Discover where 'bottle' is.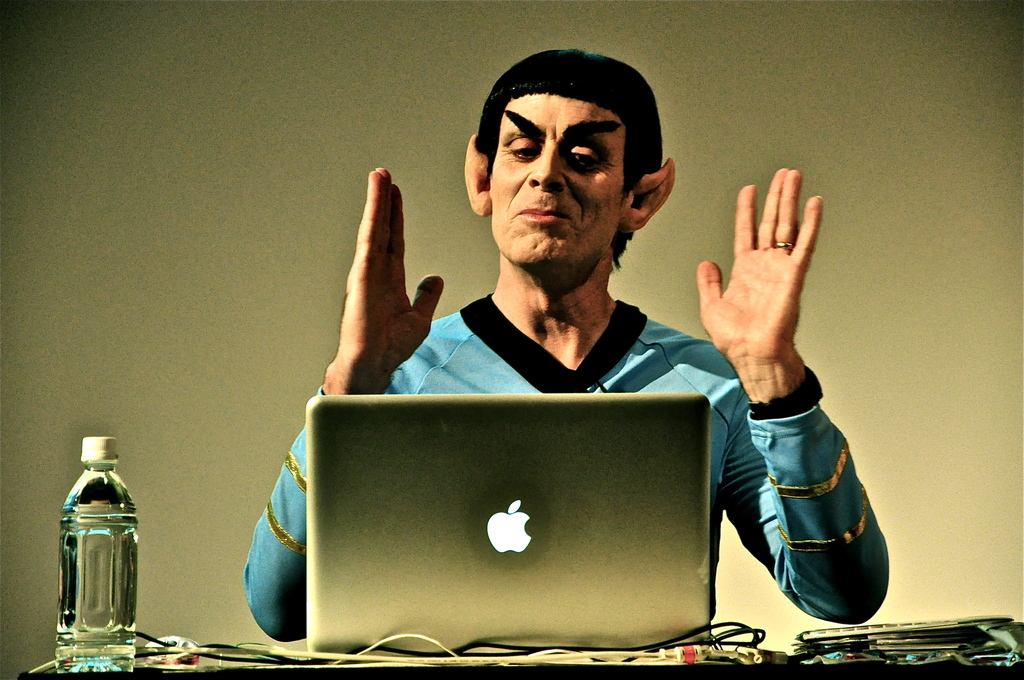
Discovered at crop(53, 426, 144, 679).
